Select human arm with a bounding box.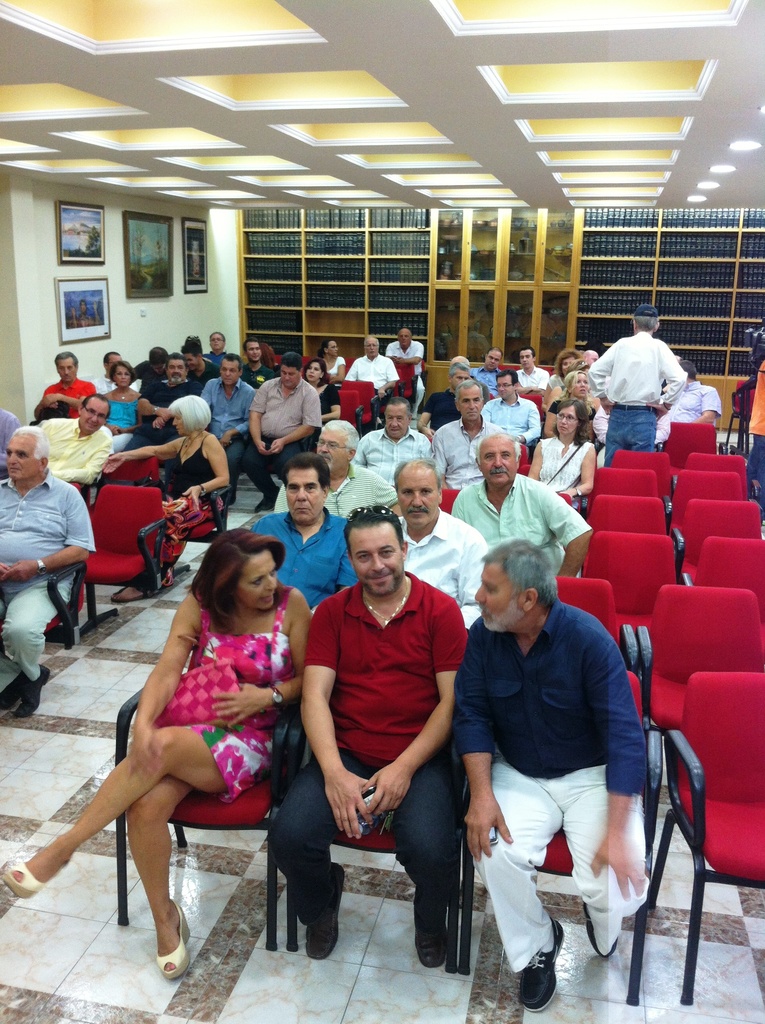
(x1=454, y1=524, x2=506, y2=617).
